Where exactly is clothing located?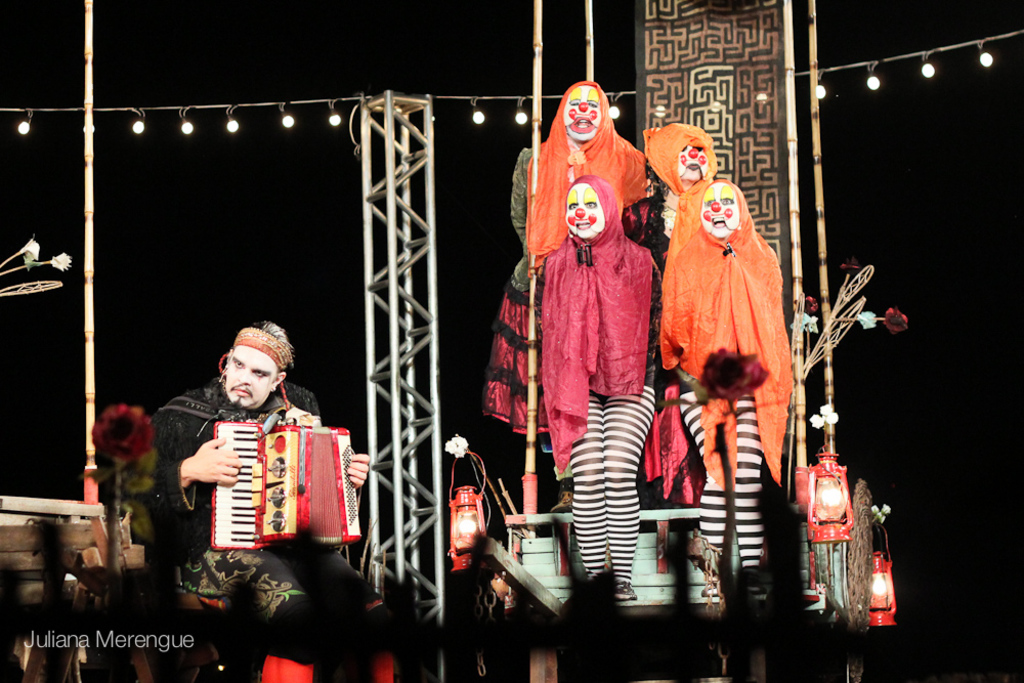
Its bounding box is Rect(523, 175, 672, 573).
